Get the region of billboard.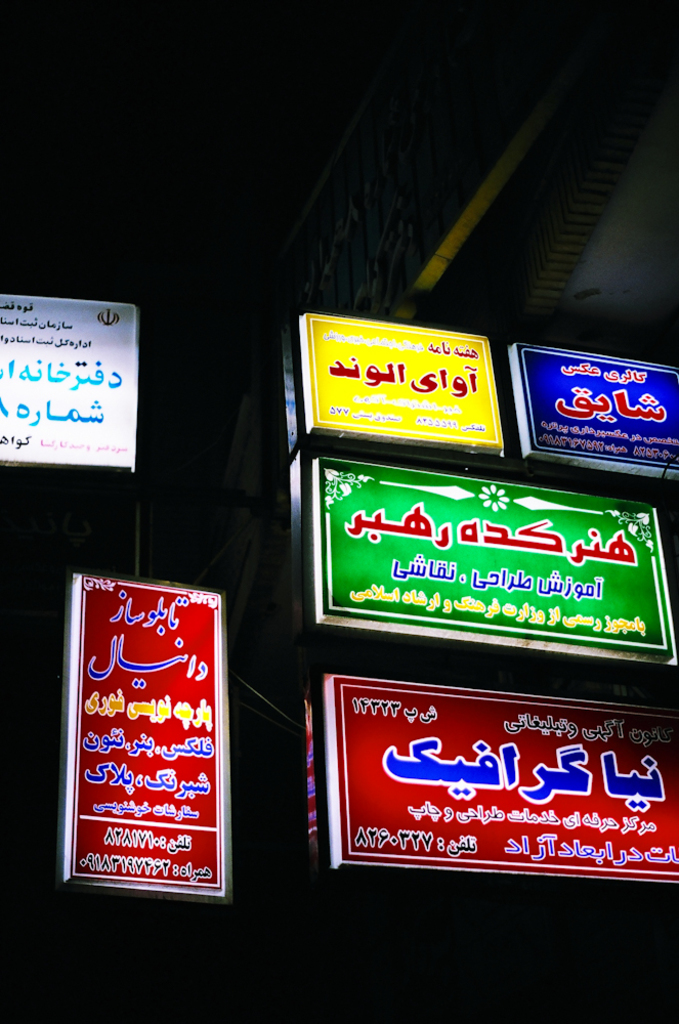
[0, 294, 143, 475].
